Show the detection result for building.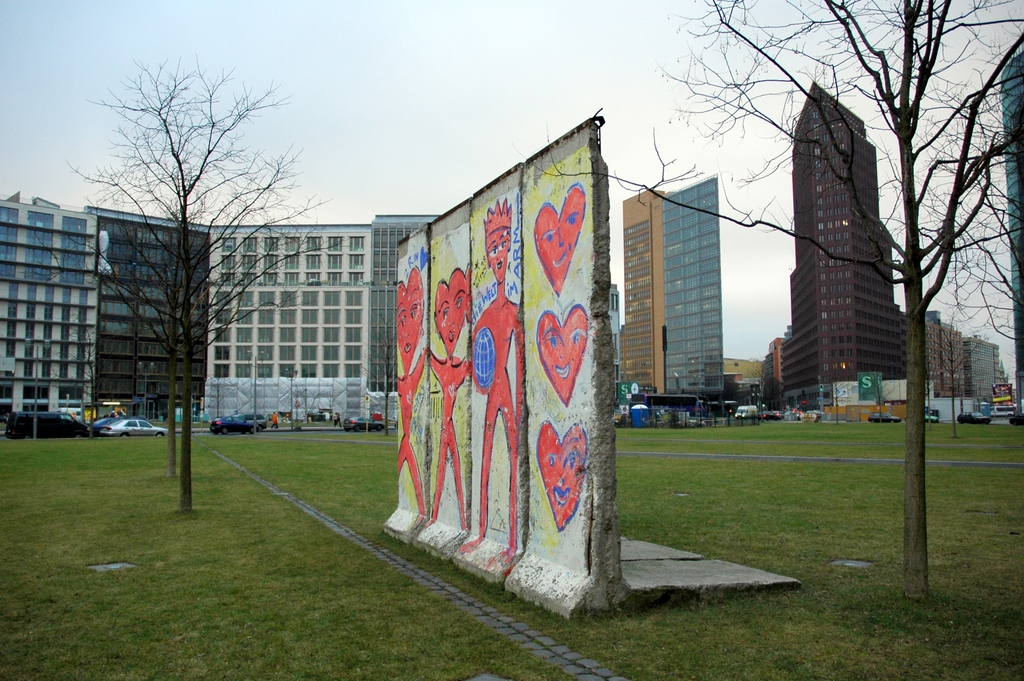
crop(0, 192, 95, 423).
